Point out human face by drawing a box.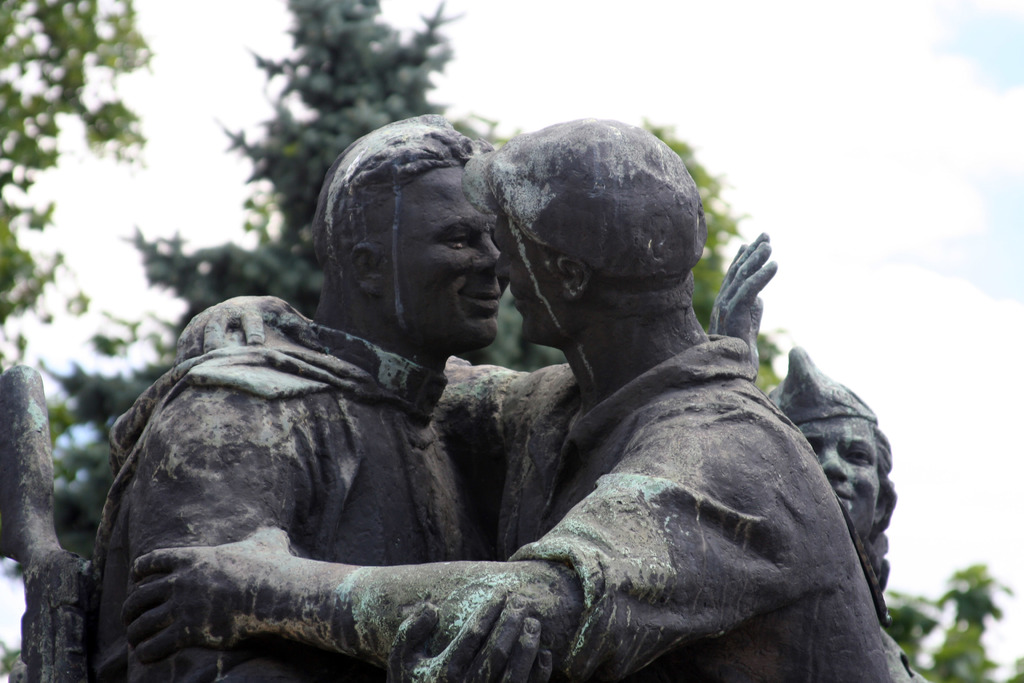
bbox=(792, 418, 876, 533).
